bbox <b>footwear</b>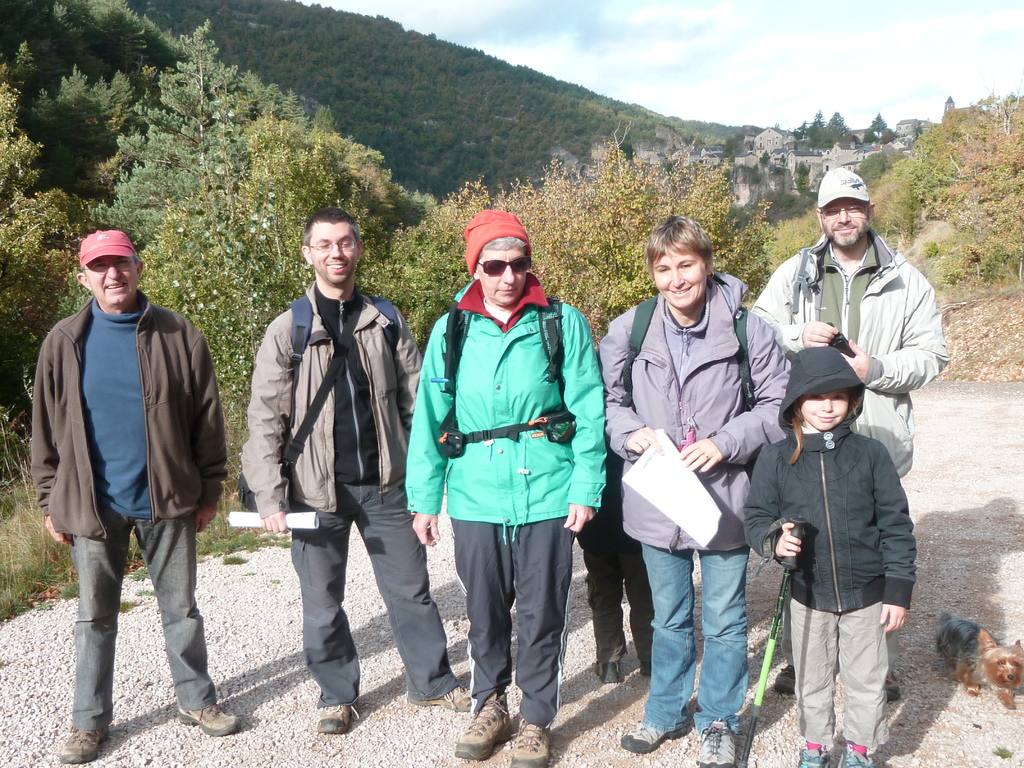
rect(623, 720, 679, 750)
